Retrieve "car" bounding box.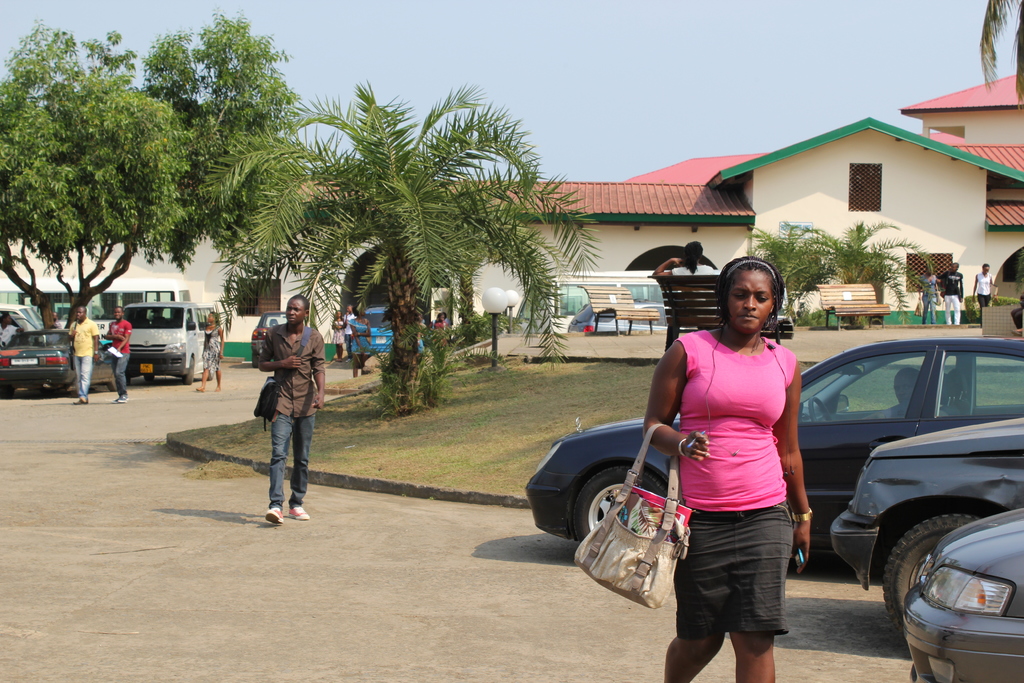
Bounding box: 572, 299, 685, 337.
